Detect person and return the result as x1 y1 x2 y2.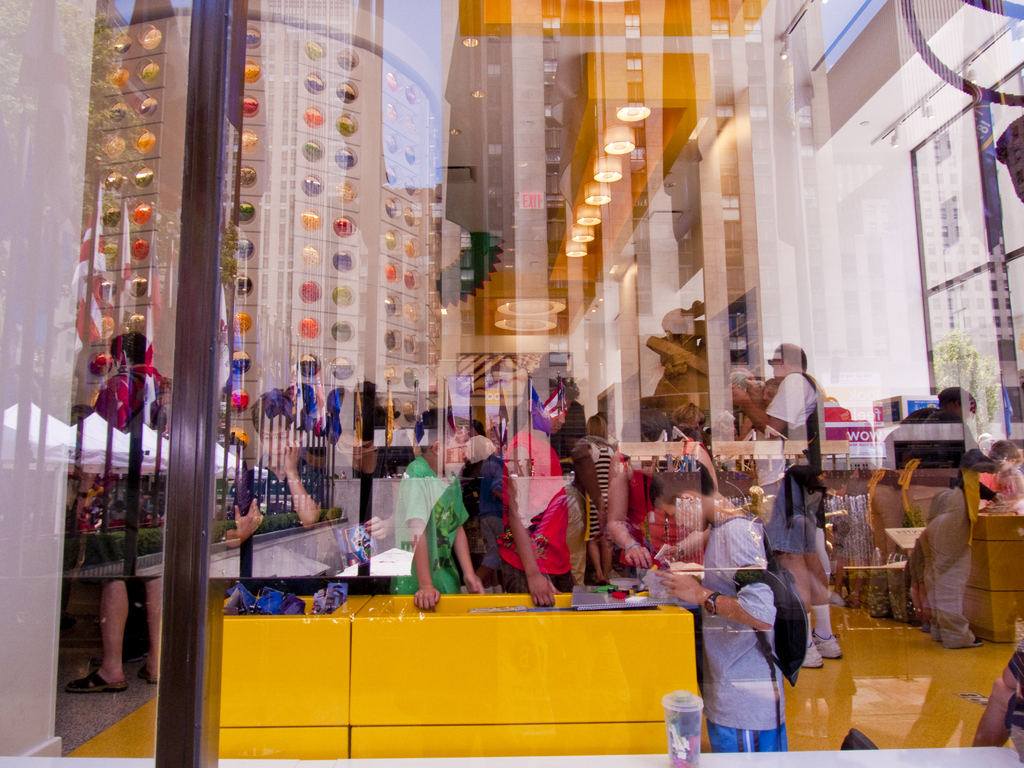
733 340 853 678.
